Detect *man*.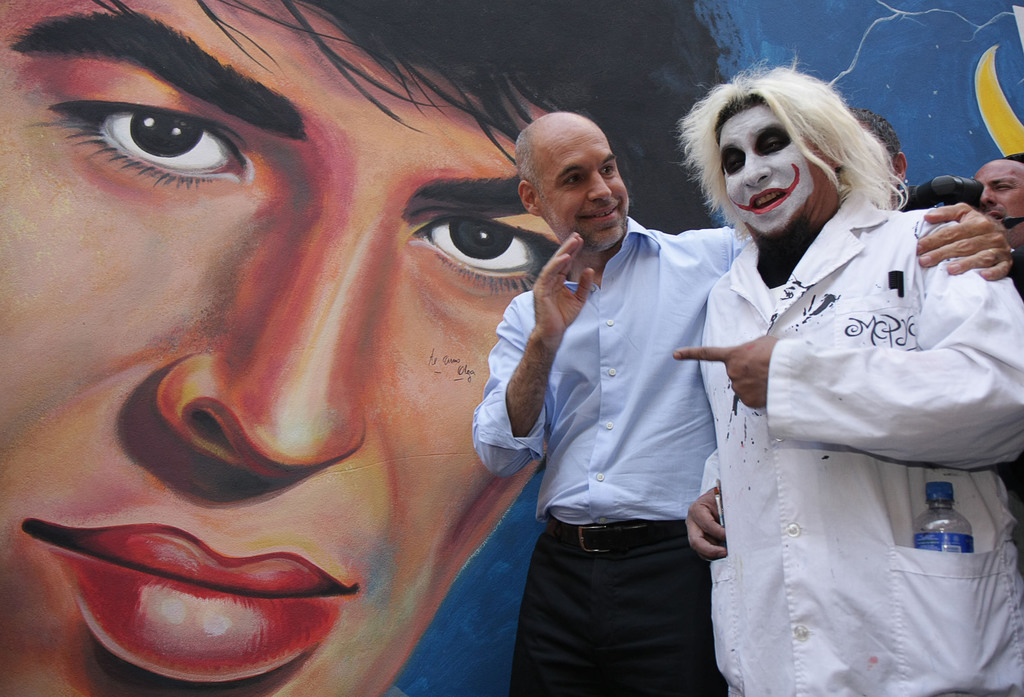
Detected at region(472, 97, 764, 694).
